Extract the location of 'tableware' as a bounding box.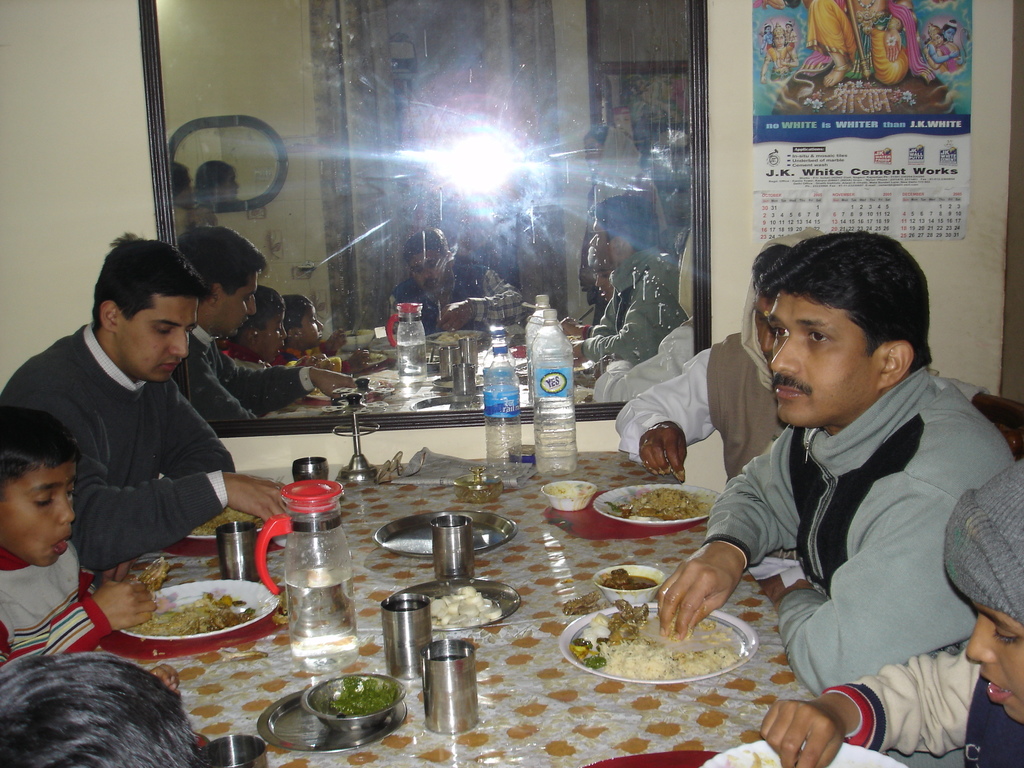
box=[483, 341, 525, 452].
